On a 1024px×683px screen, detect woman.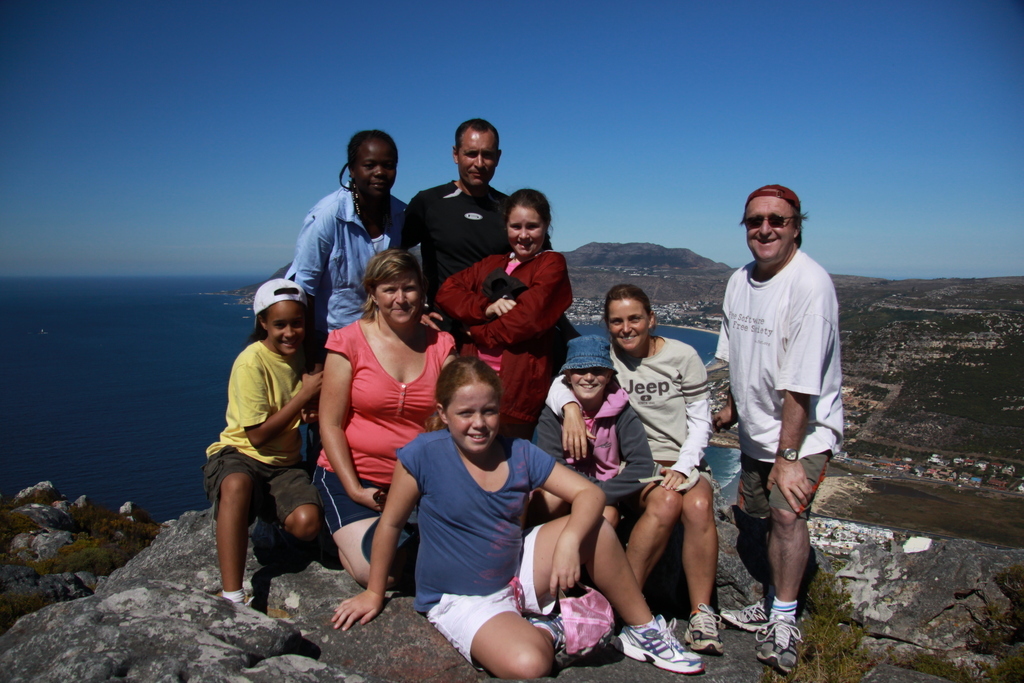
[285,129,420,346].
